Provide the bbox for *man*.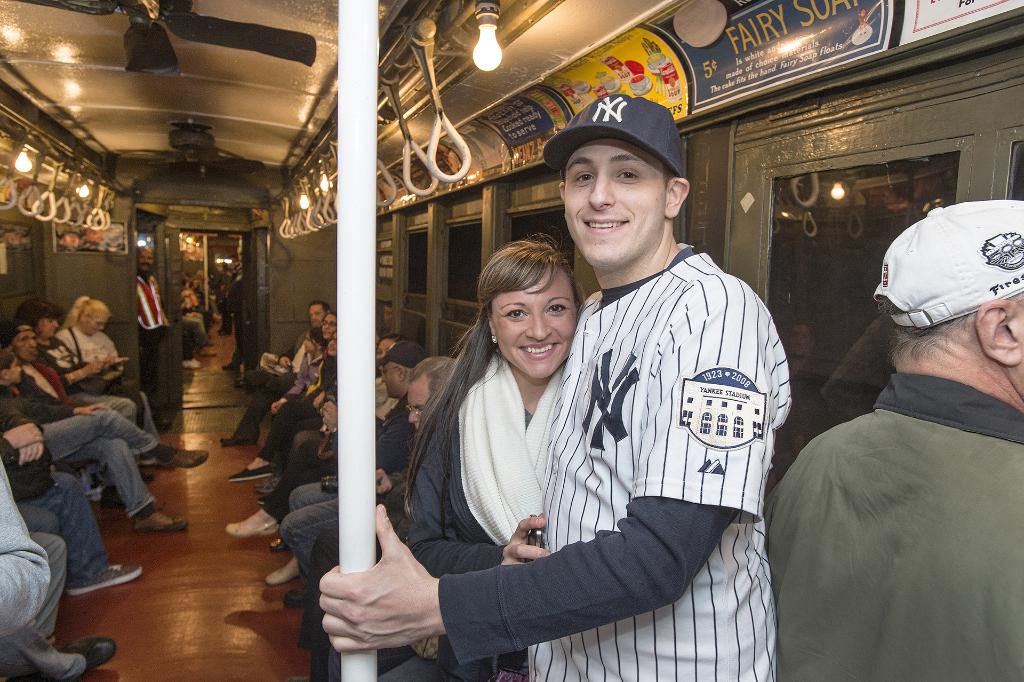
299:356:460:681.
